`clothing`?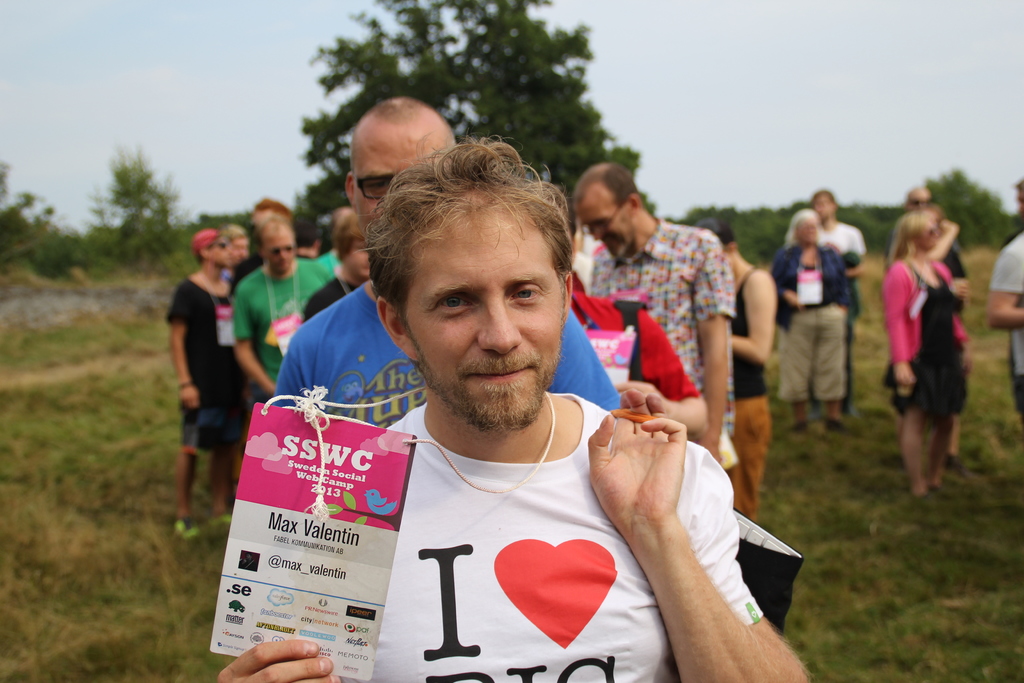
{"left": 781, "top": 235, "right": 863, "bottom": 402}
